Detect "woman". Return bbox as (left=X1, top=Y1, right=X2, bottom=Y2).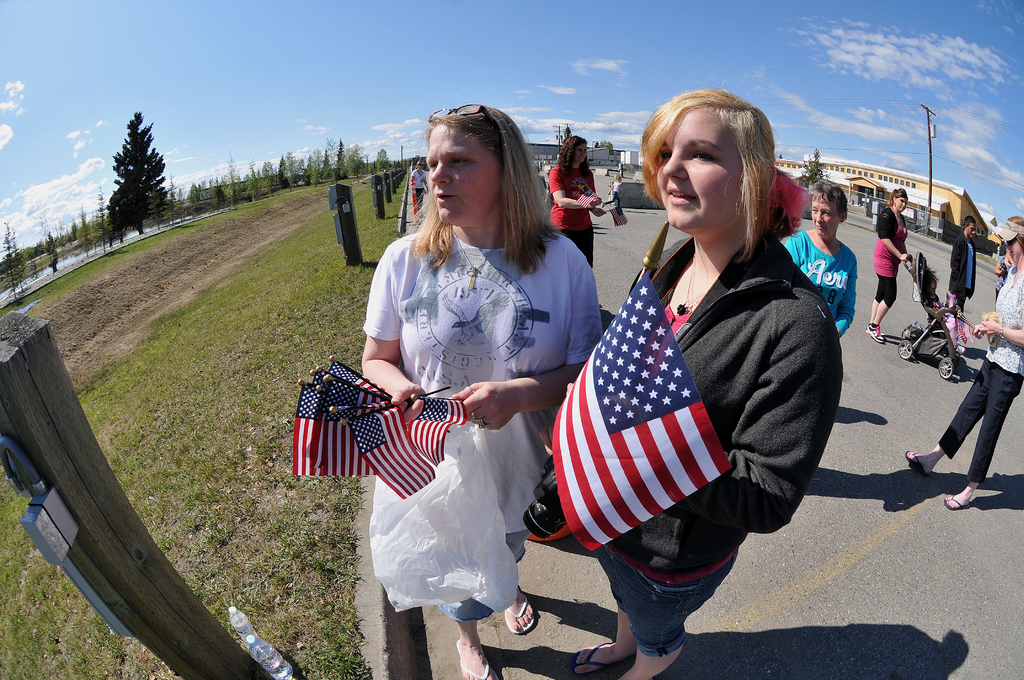
(left=544, top=133, right=601, bottom=266).
